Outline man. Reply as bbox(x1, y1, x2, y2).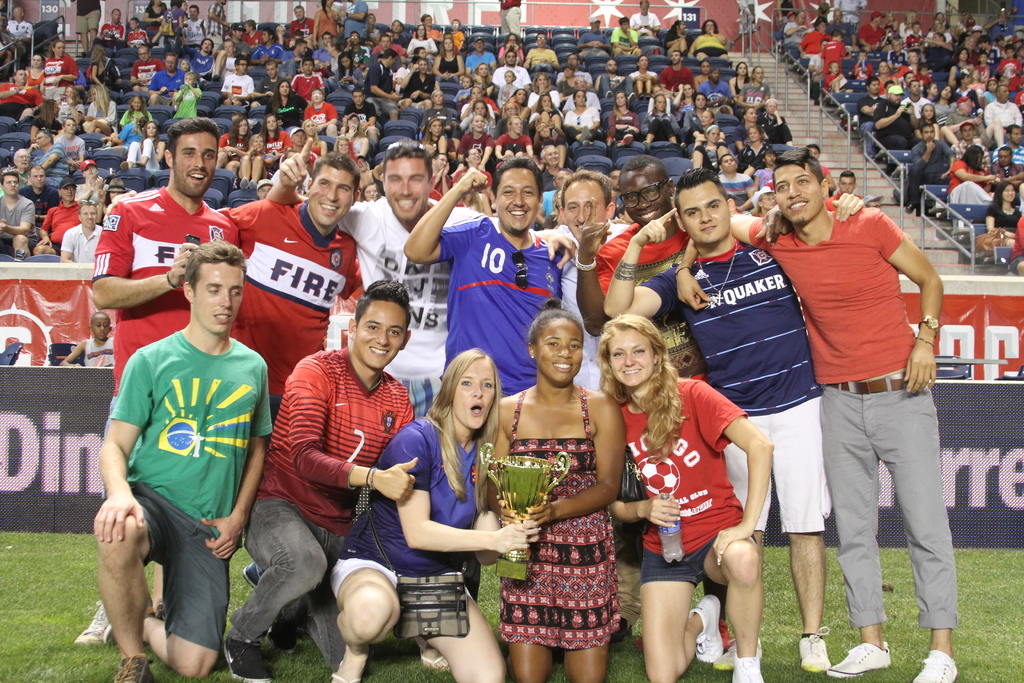
bbox(184, 35, 216, 81).
